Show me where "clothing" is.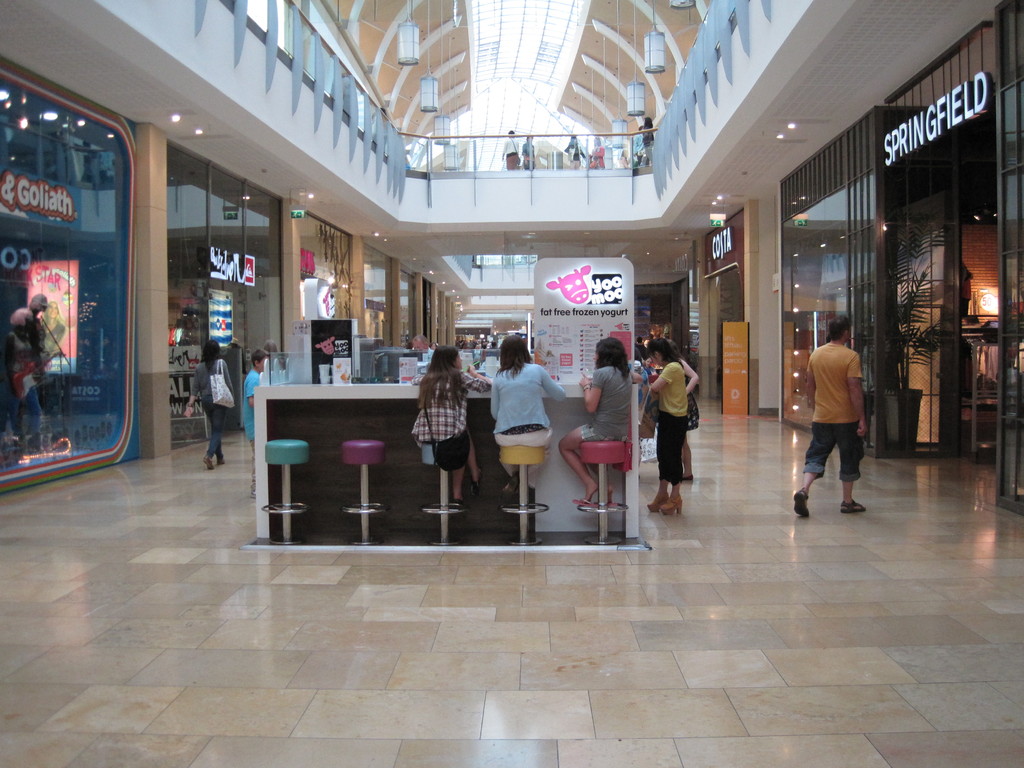
"clothing" is at (left=804, top=325, right=881, bottom=504).
